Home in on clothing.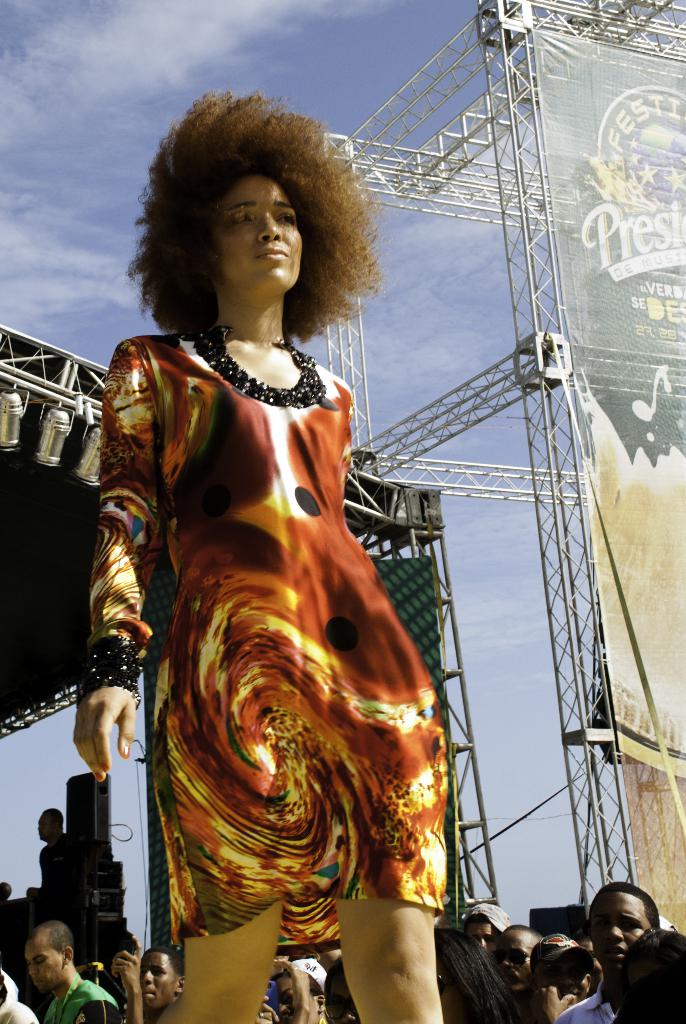
Homed in at locate(0, 966, 42, 1023).
